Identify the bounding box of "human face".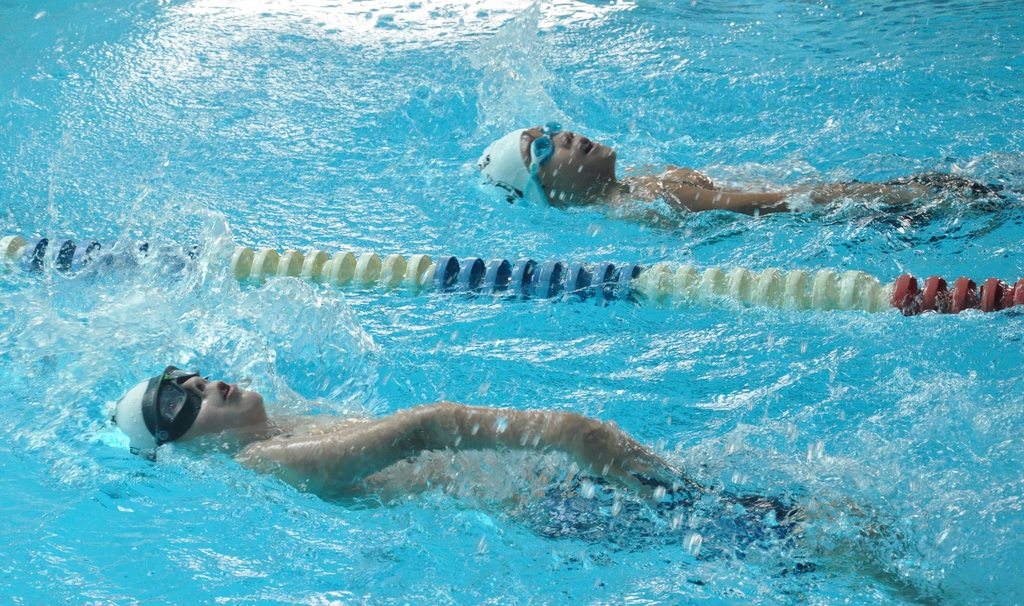
Rect(520, 127, 618, 207).
